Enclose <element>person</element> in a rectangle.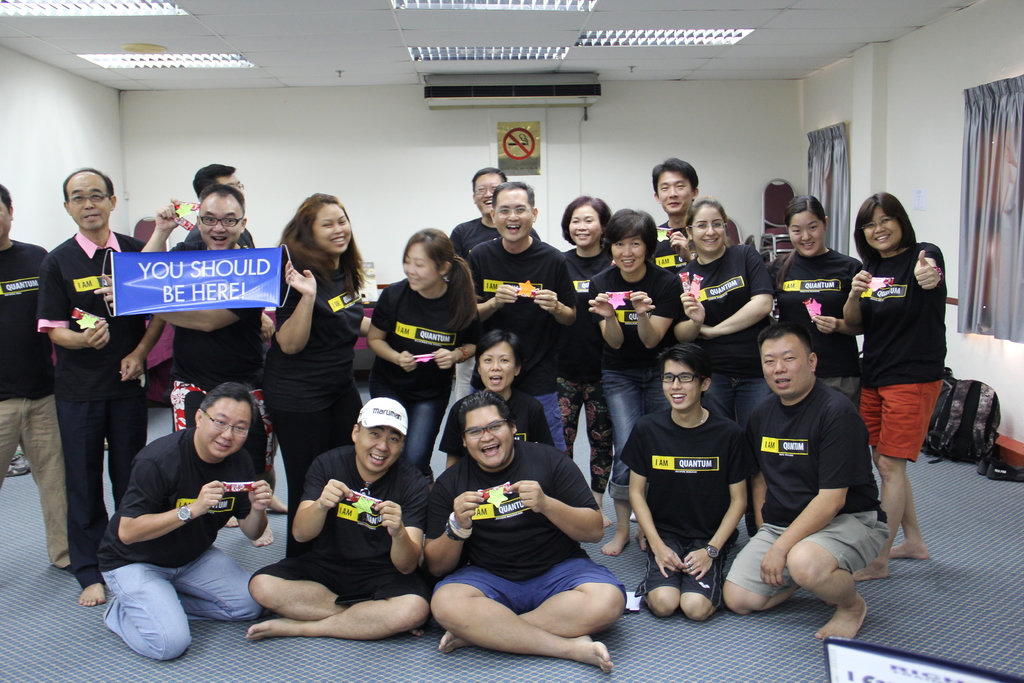
x1=556 y1=195 x2=614 y2=530.
